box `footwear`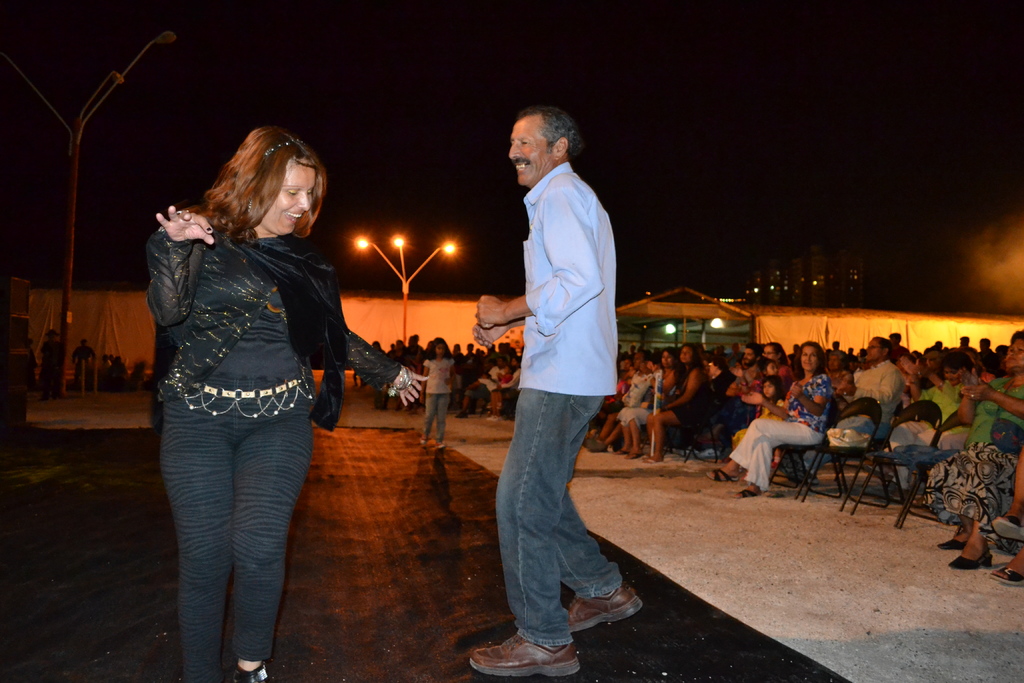
BBox(495, 416, 504, 422)
